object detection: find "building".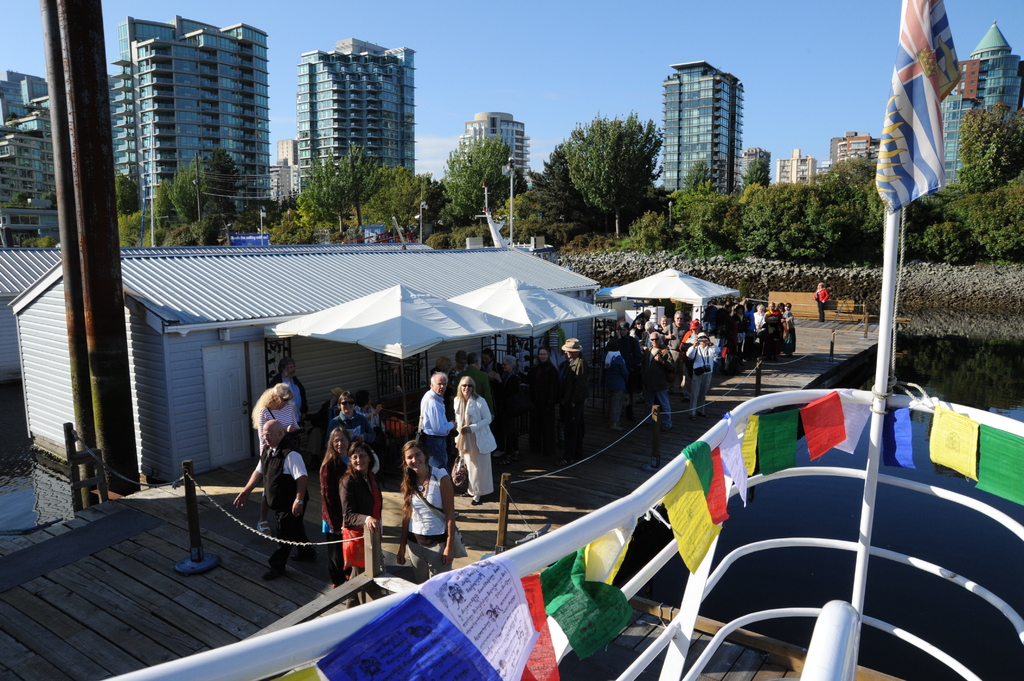
rect(292, 35, 417, 228).
